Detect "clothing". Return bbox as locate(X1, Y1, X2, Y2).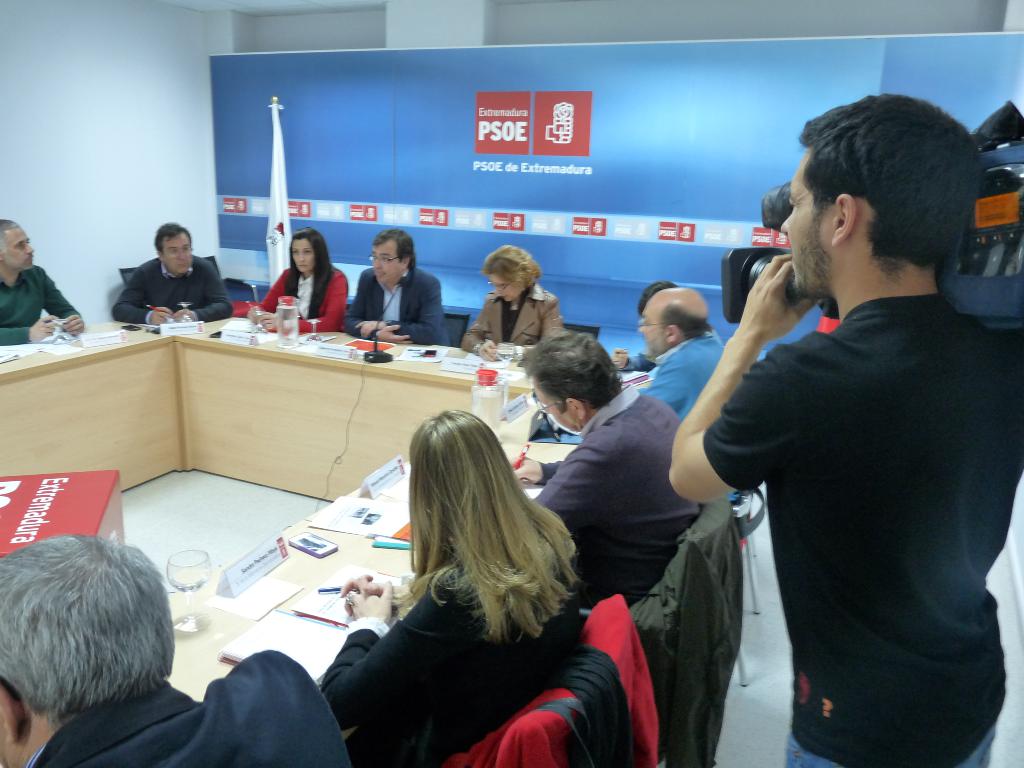
locate(111, 249, 232, 330).
